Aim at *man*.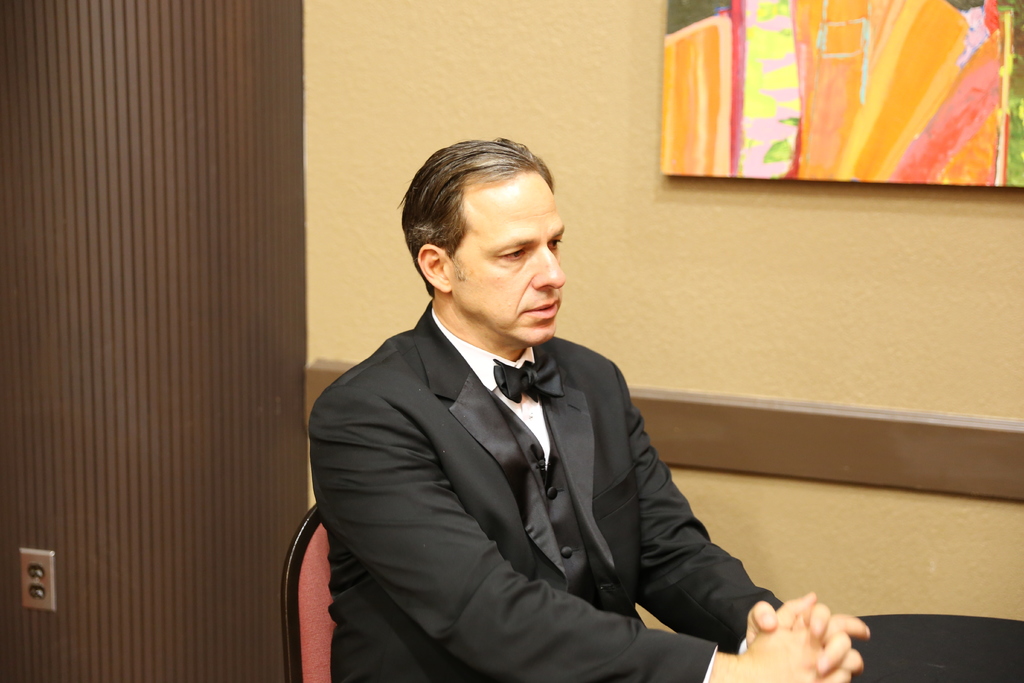
Aimed at pyautogui.locateOnScreen(302, 141, 881, 682).
